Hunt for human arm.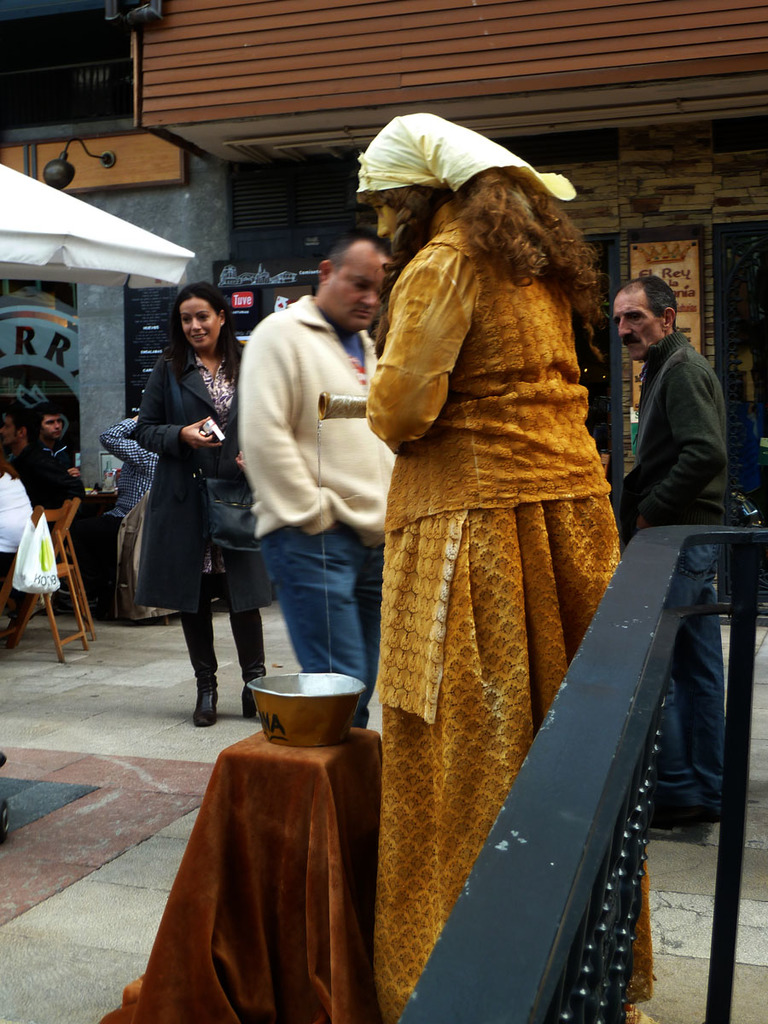
Hunted down at x1=360, y1=240, x2=474, y2=457.
